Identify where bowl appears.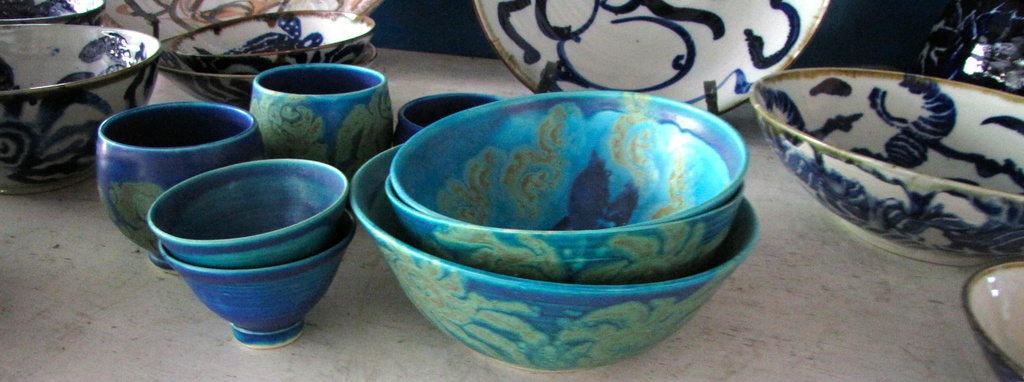
Appears at x1=394, y1=90, x2=751, y2=218.
